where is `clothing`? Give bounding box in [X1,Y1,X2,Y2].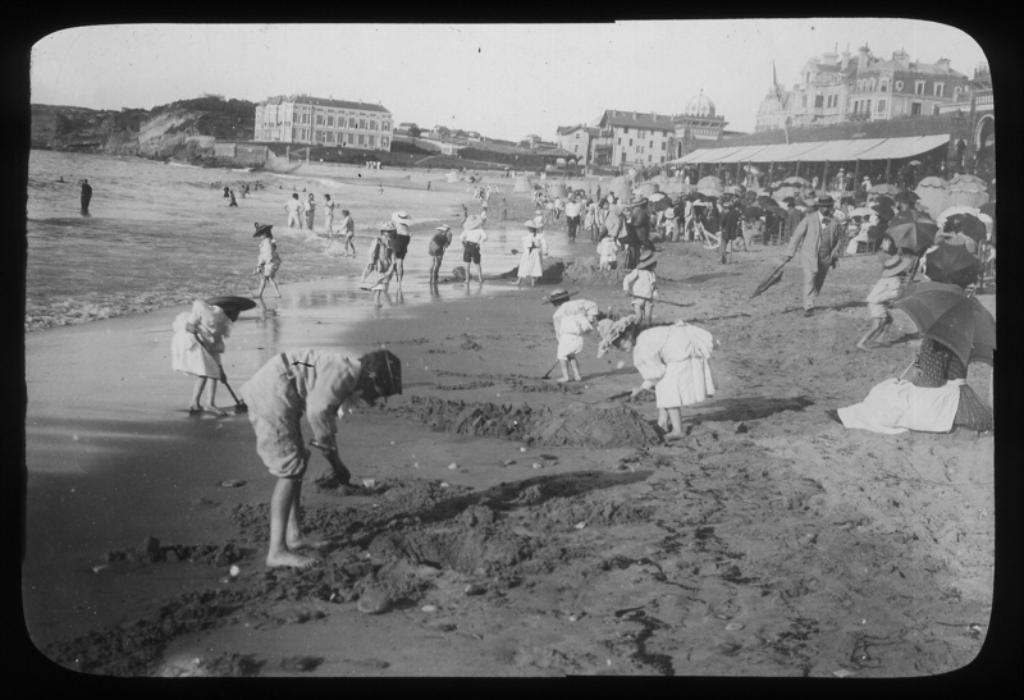
[239,347,365,479].
